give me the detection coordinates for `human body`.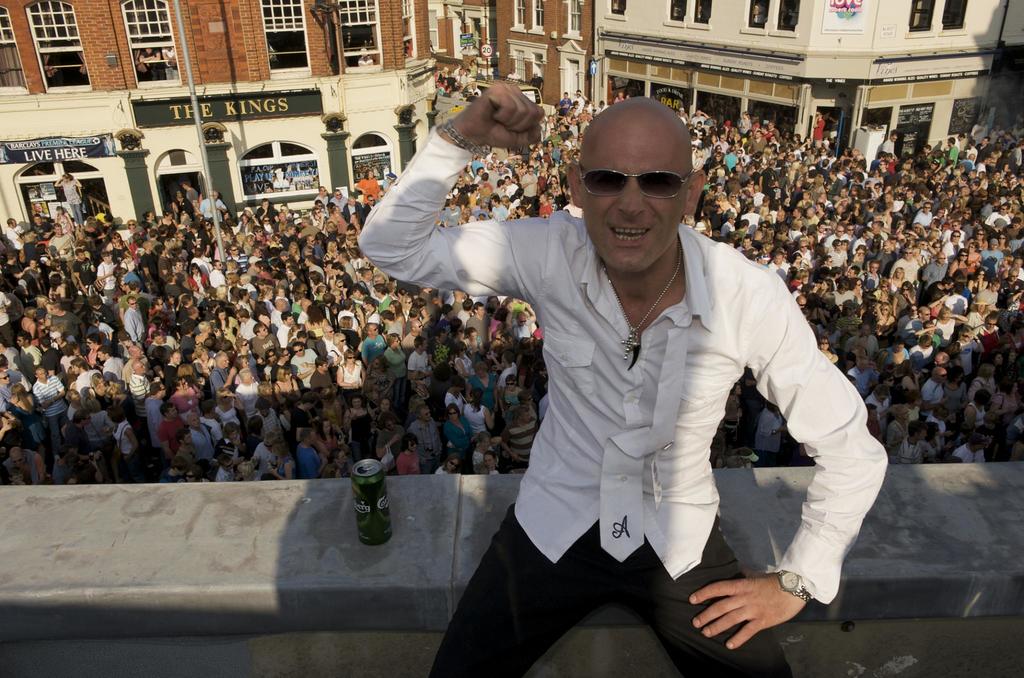
[866,405,881,439].
